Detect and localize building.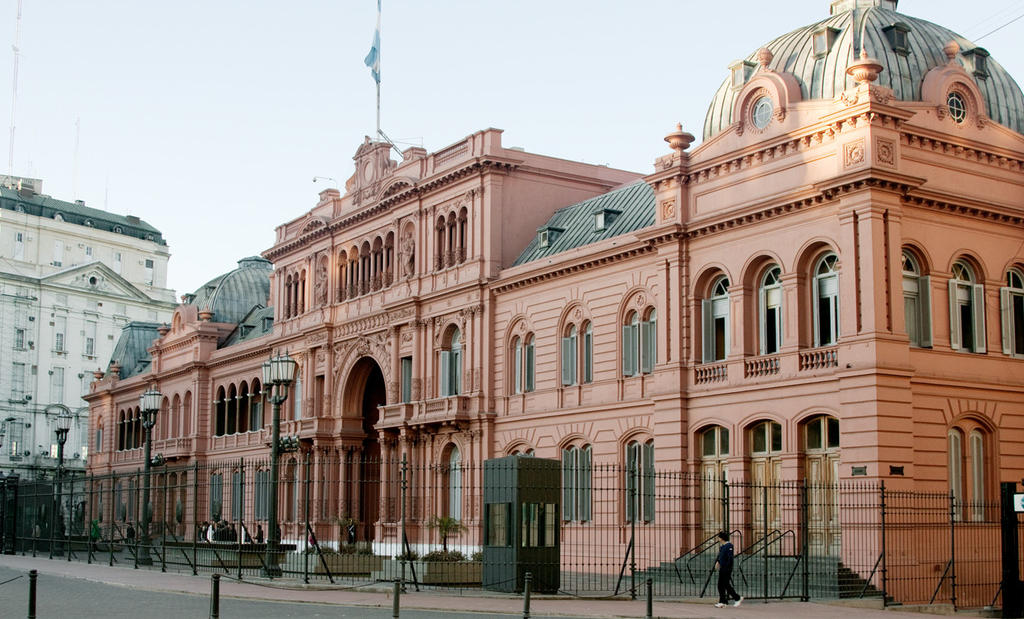
Localized at 0:175:182:541.
